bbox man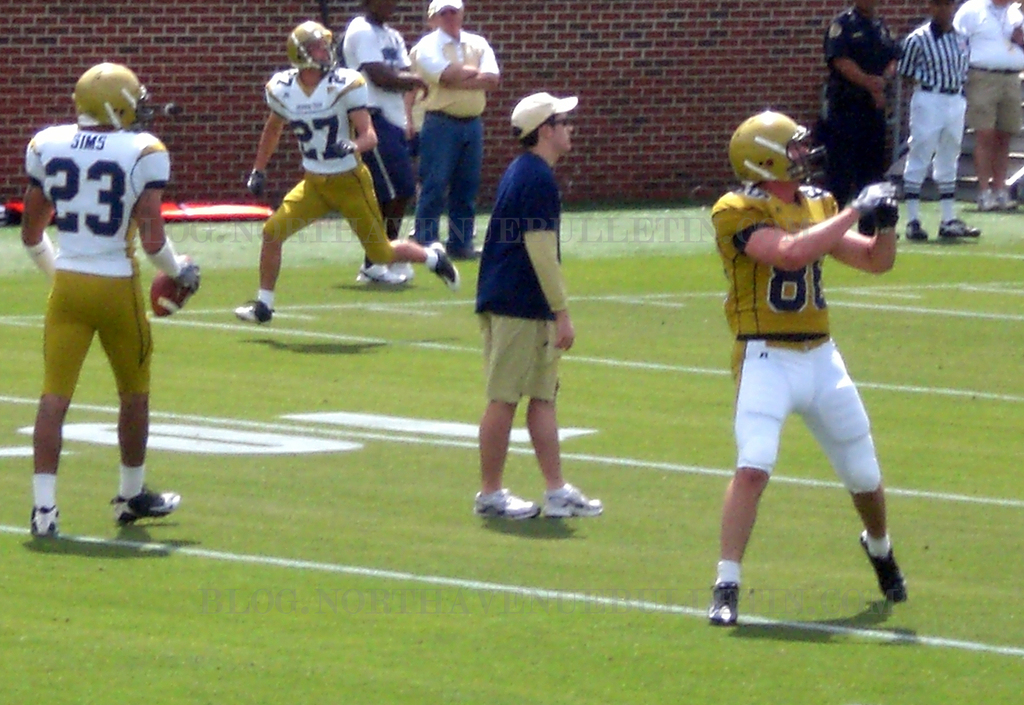
473, 92, 608, 523
